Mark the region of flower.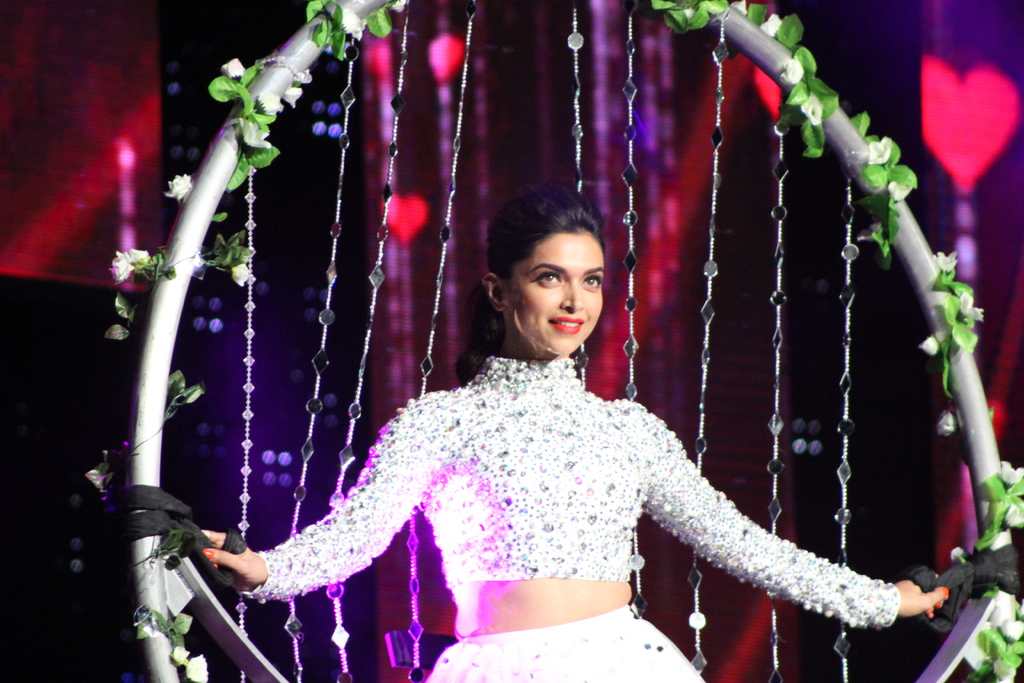
Region: locate(130, 247, 152, 263).
